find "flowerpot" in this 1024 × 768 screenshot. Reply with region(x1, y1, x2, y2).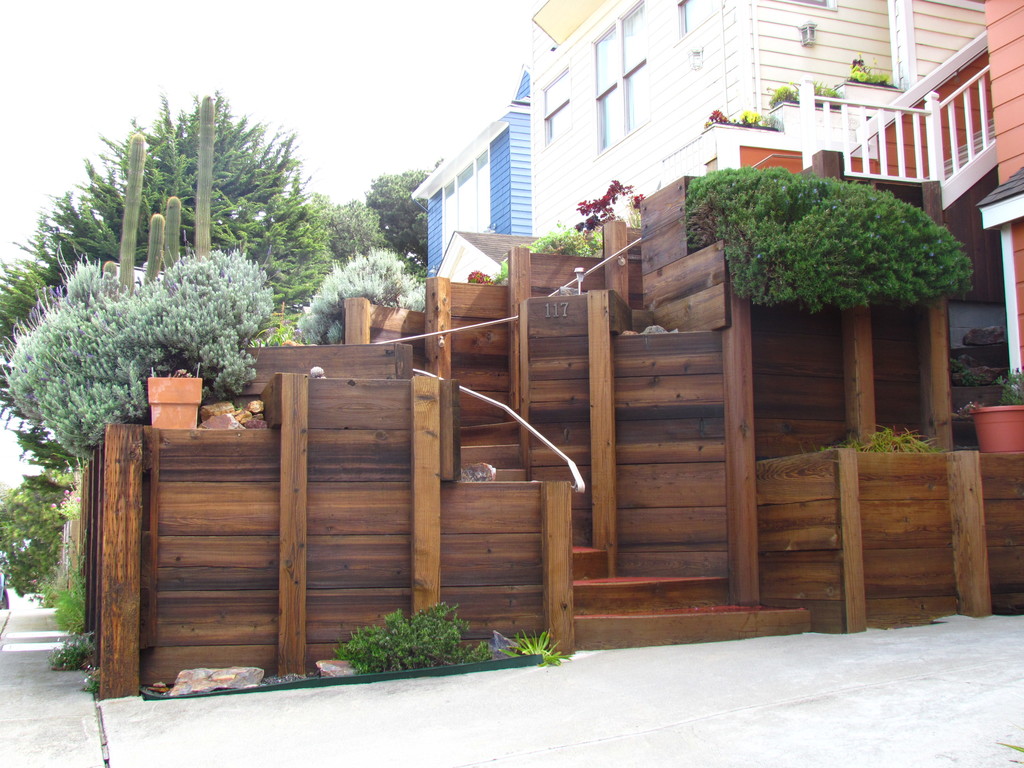
region(967, 404, 1023, 451).
